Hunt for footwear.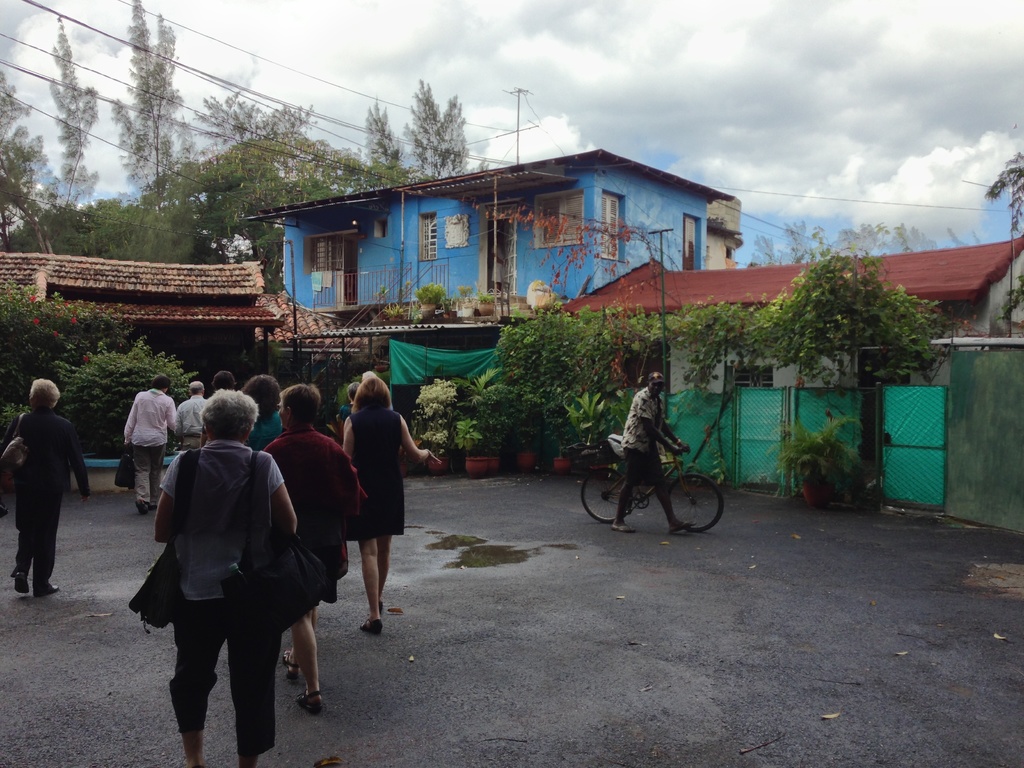
Hunted down at rect(356, 620, 384, 634).
